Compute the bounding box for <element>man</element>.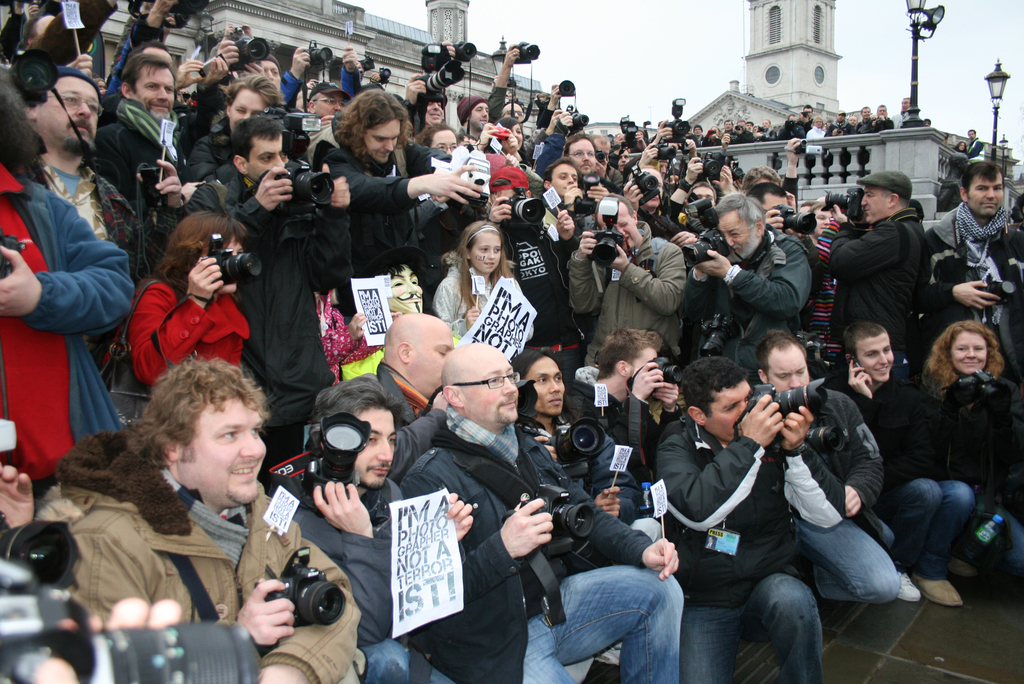
296,371,474,683.
